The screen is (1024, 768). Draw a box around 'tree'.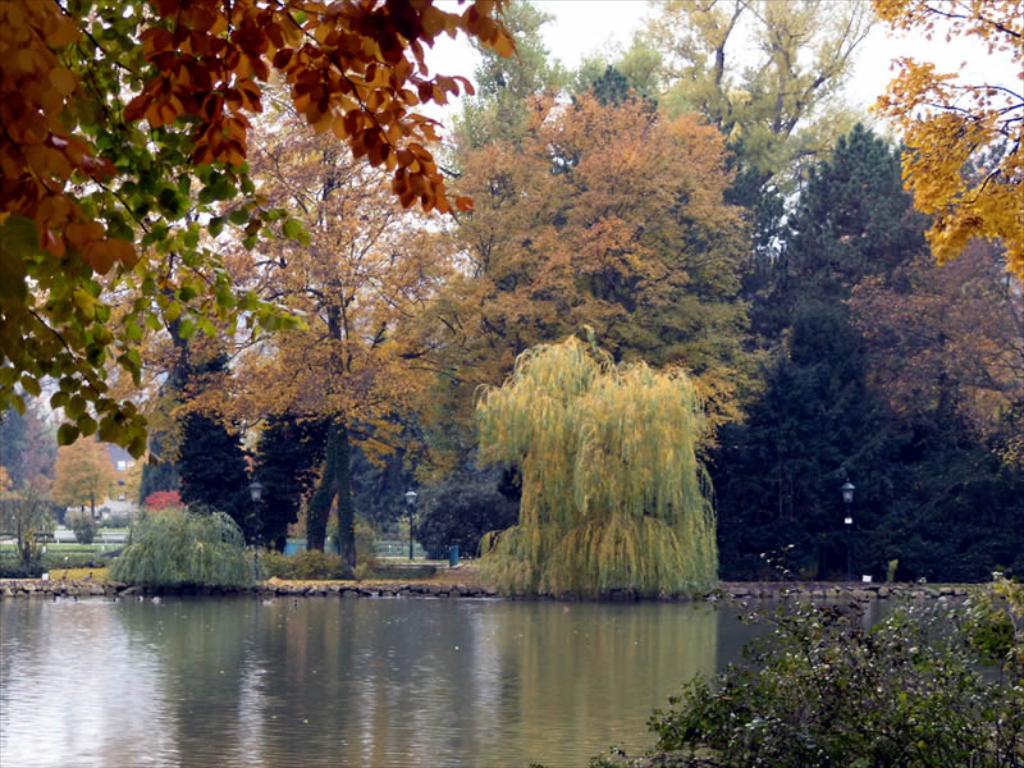
locate(49, 428, 133, 539).
